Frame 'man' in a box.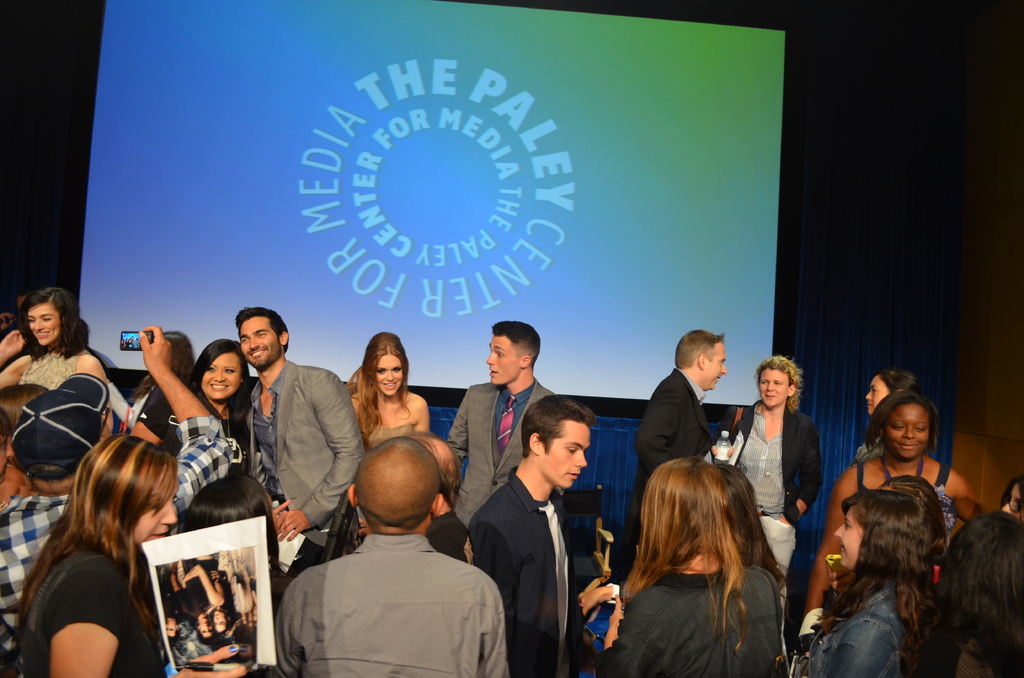
177/550/217/646.
